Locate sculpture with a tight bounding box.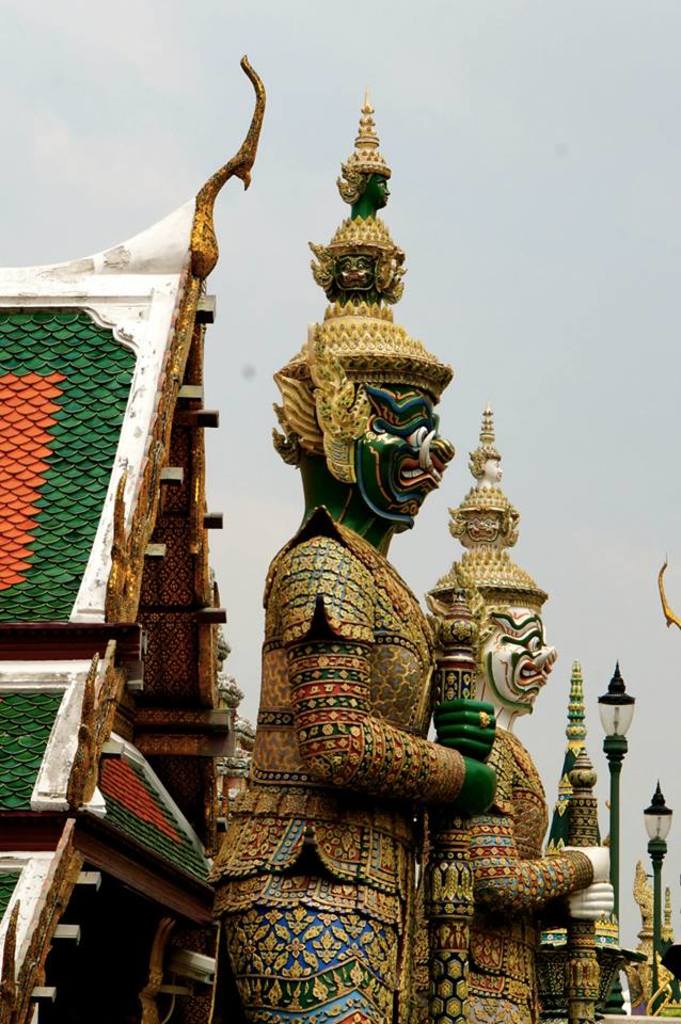
x1=429 y1=393 x2=643 y2=1023.
